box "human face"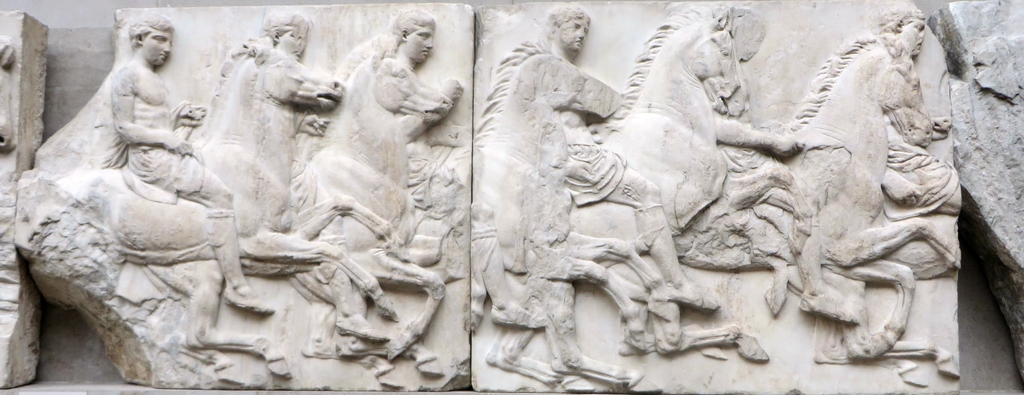
detection(901, 26, 921, 53)
